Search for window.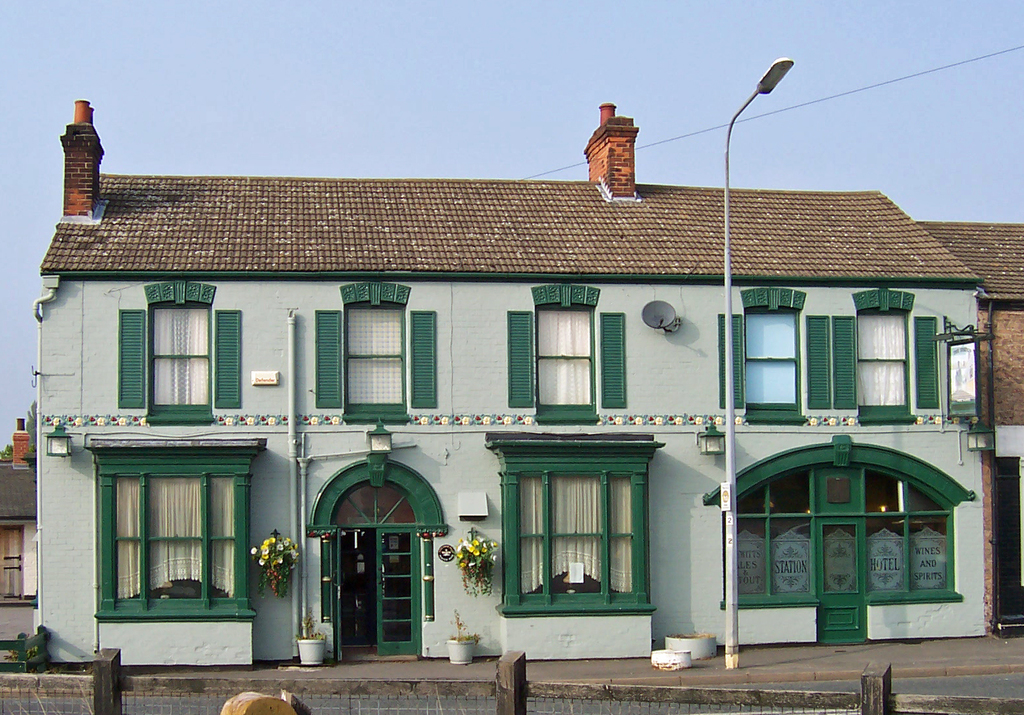
Found at bbox=[345, 304, 413, 409].
